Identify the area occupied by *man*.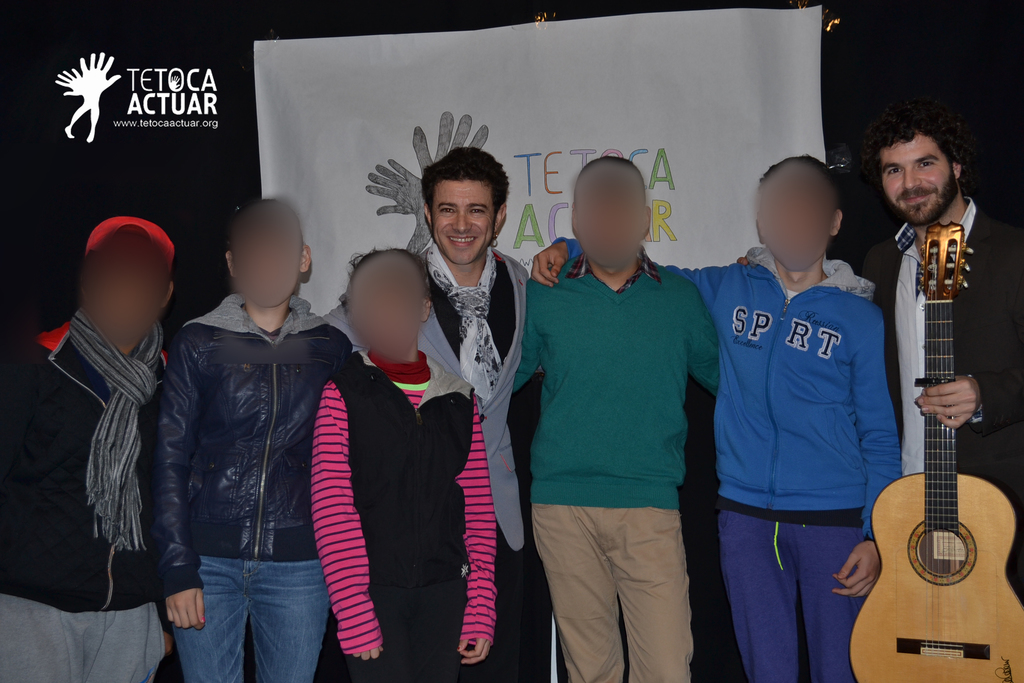
Area: bbox=[316, 150, 543, 682].
